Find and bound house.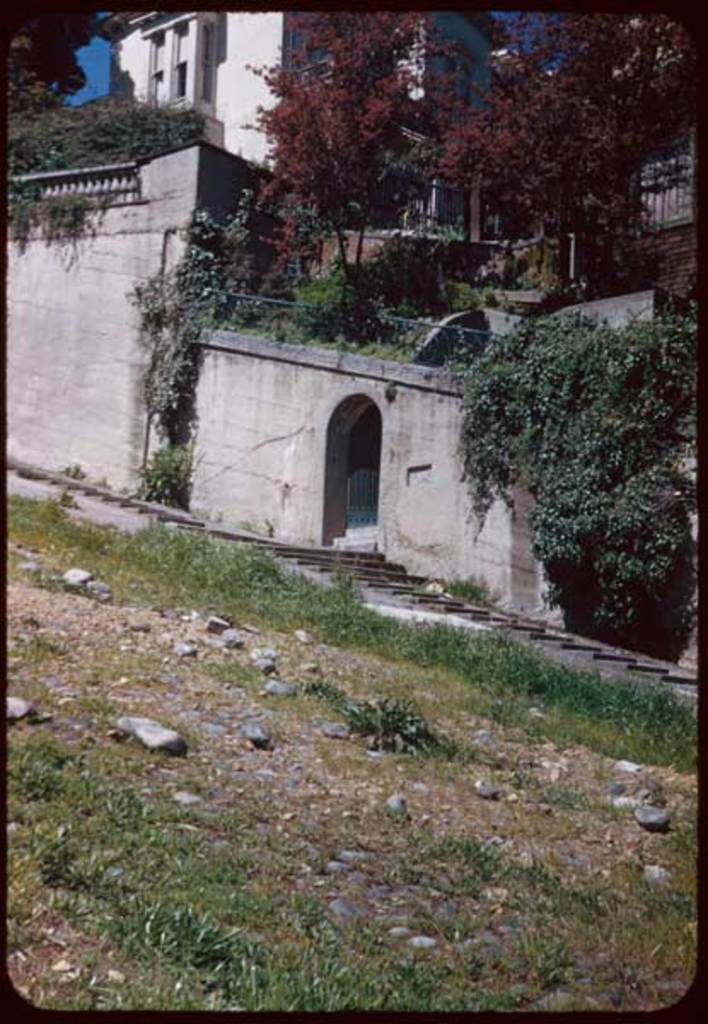
Bound: x1=94 y1=12 x2=514 y2=287.
